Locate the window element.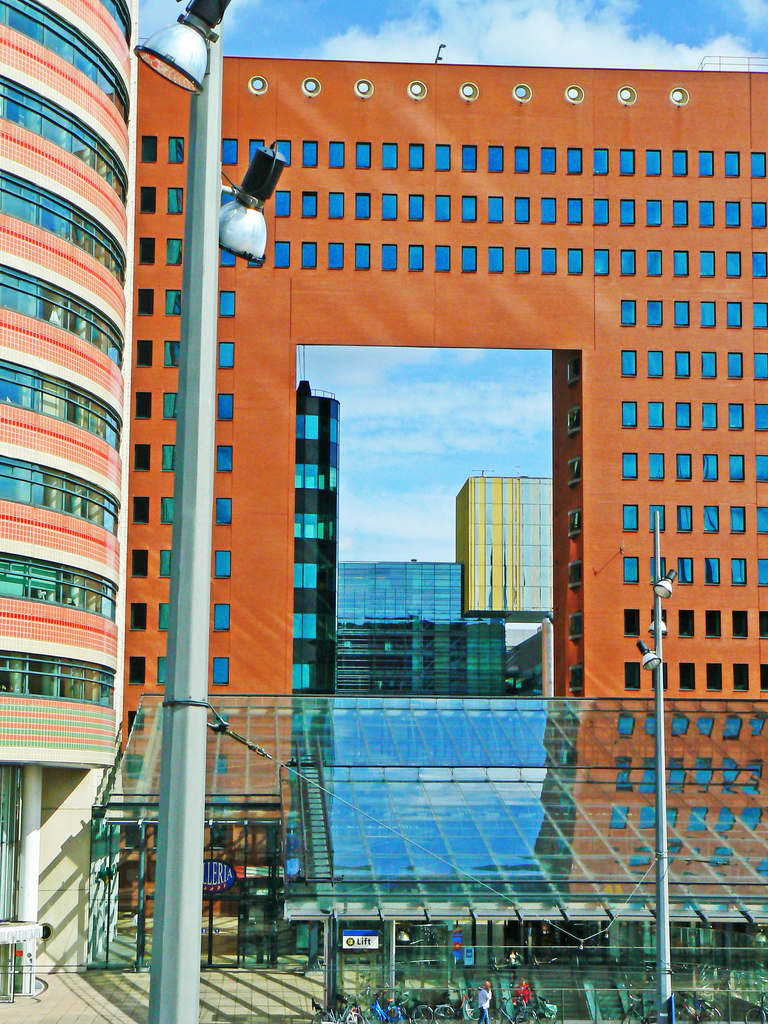
Element bbox: 611:808:628:833.
